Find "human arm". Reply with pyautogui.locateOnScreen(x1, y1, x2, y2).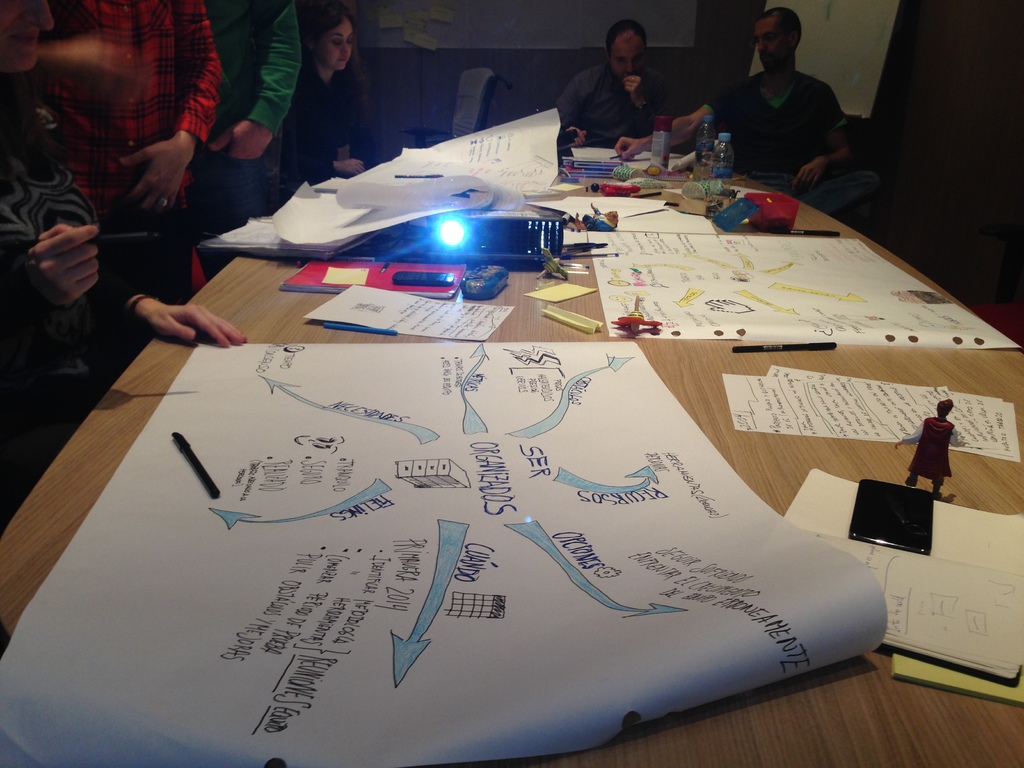
pyautogui.locateOnScreen(525, 76, 596, 149).
